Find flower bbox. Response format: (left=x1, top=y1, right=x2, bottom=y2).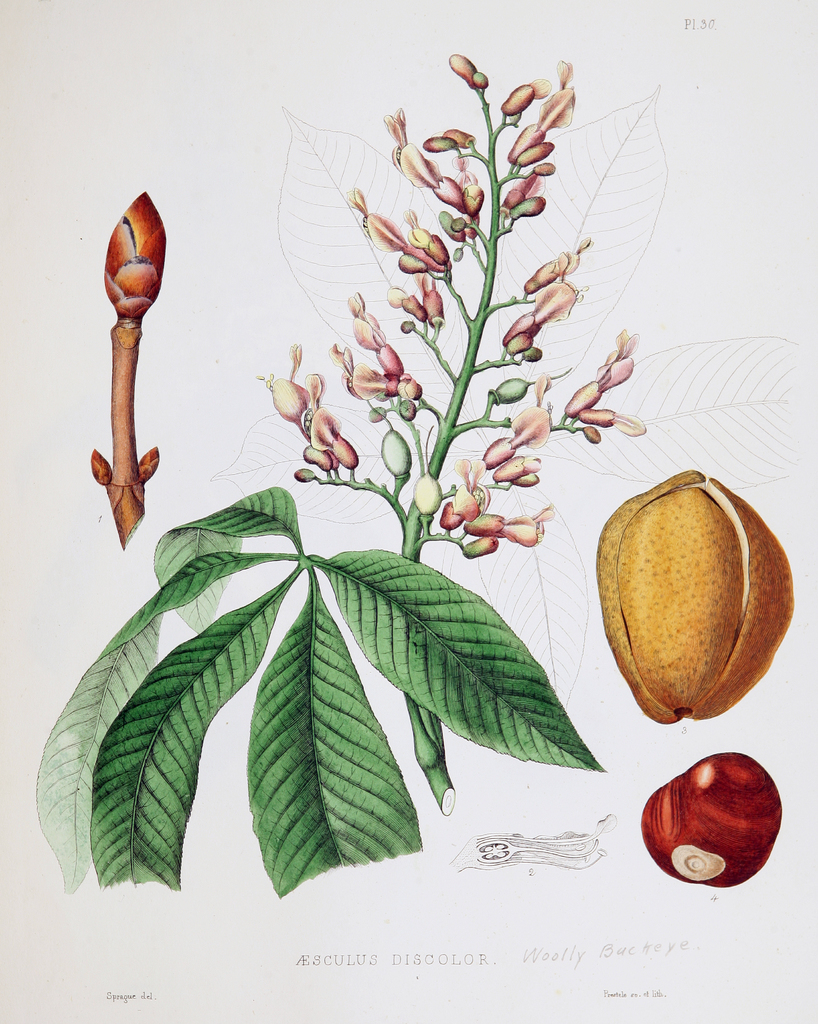
(left=262, top=372, right=323, bottom=426).
